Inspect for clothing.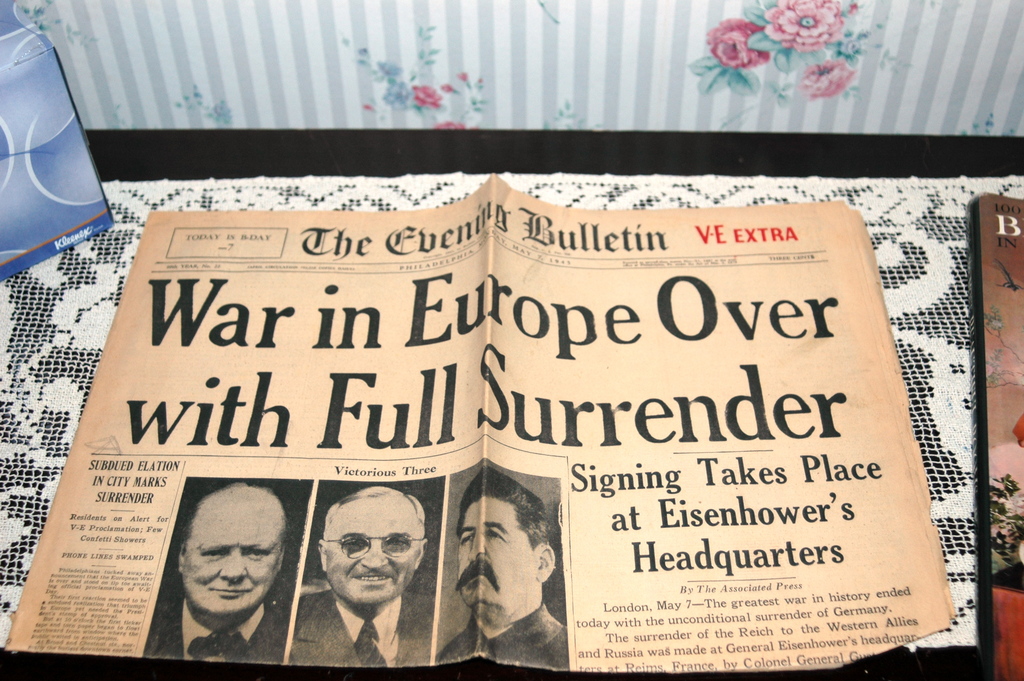
Inspection: <region>143, 595, 282, 655</region>.
